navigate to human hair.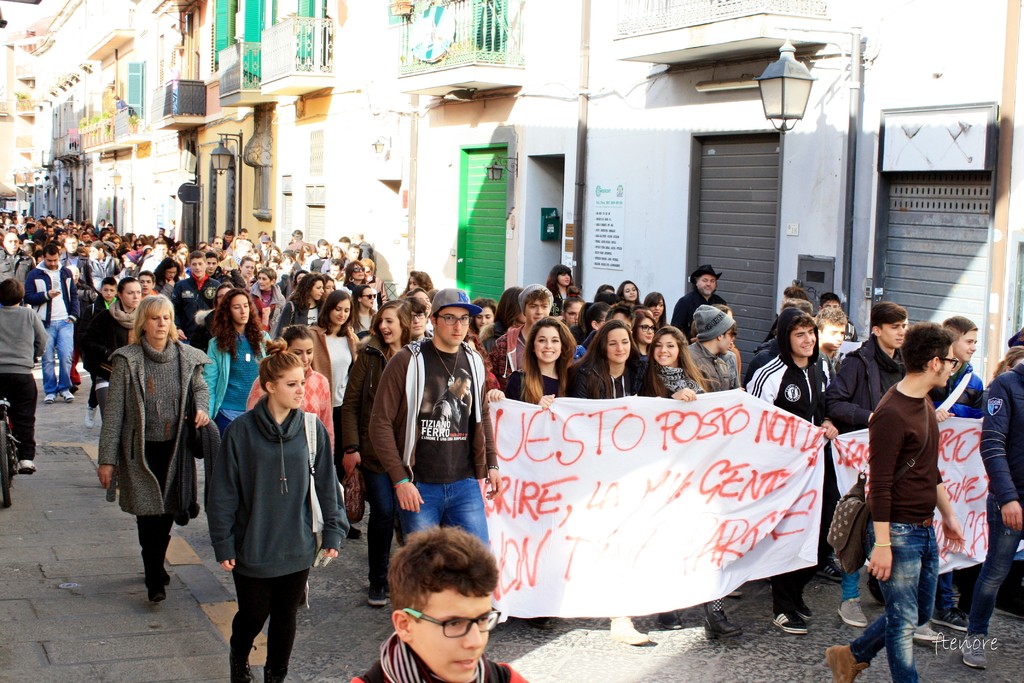
Navigation target: crop(991, 346, 1023, 379).
